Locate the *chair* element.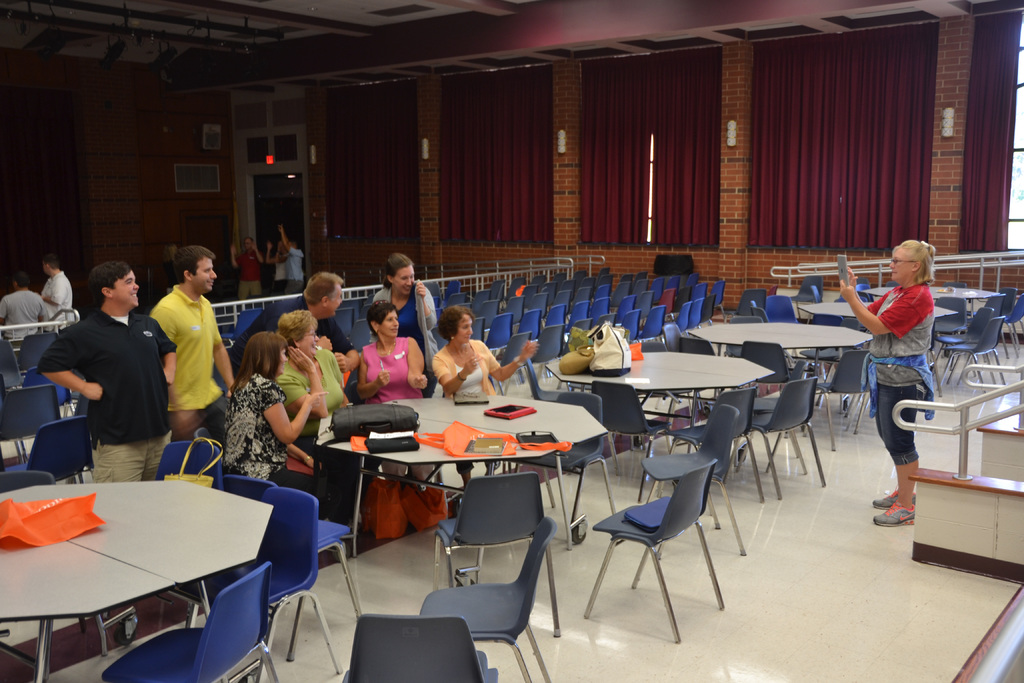
Element bbox: 231, 489, 336, 664.
